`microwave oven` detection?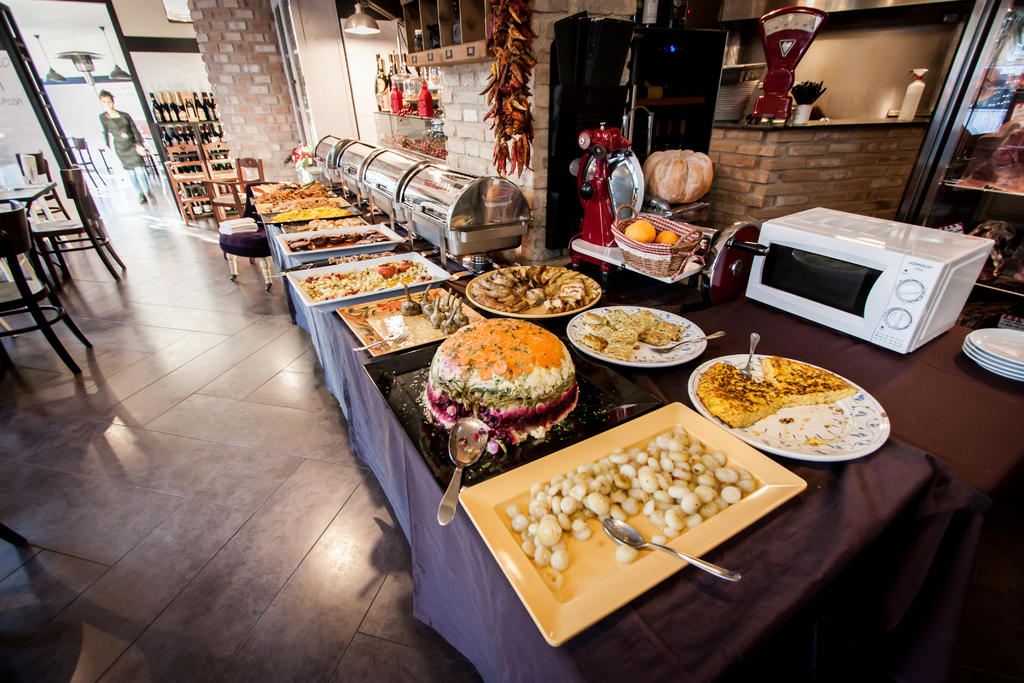
locate(742, 199, 978, 347)
